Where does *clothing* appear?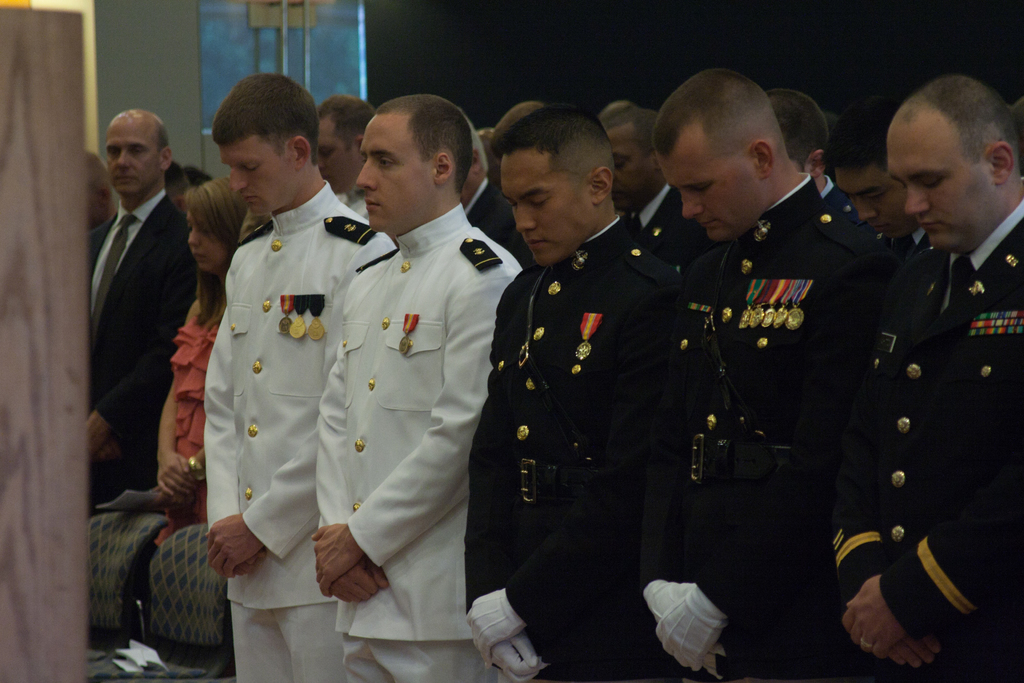
Appears at x1=689, y1=174, x2=881, y2=682.
